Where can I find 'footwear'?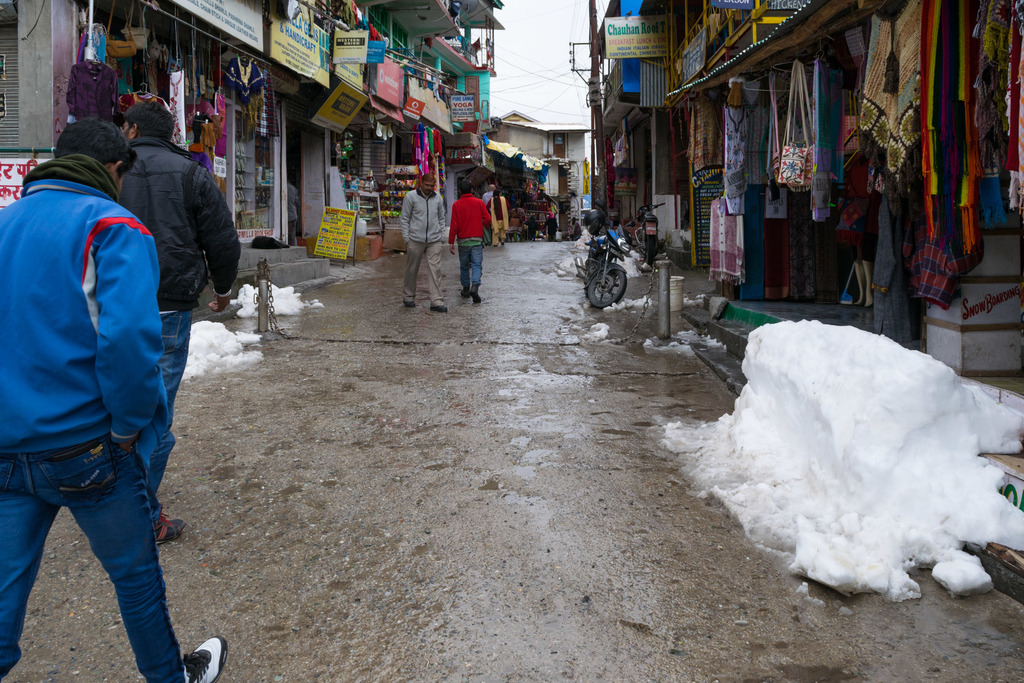
You can find it at l=431, t=302, r=454, b=308.
